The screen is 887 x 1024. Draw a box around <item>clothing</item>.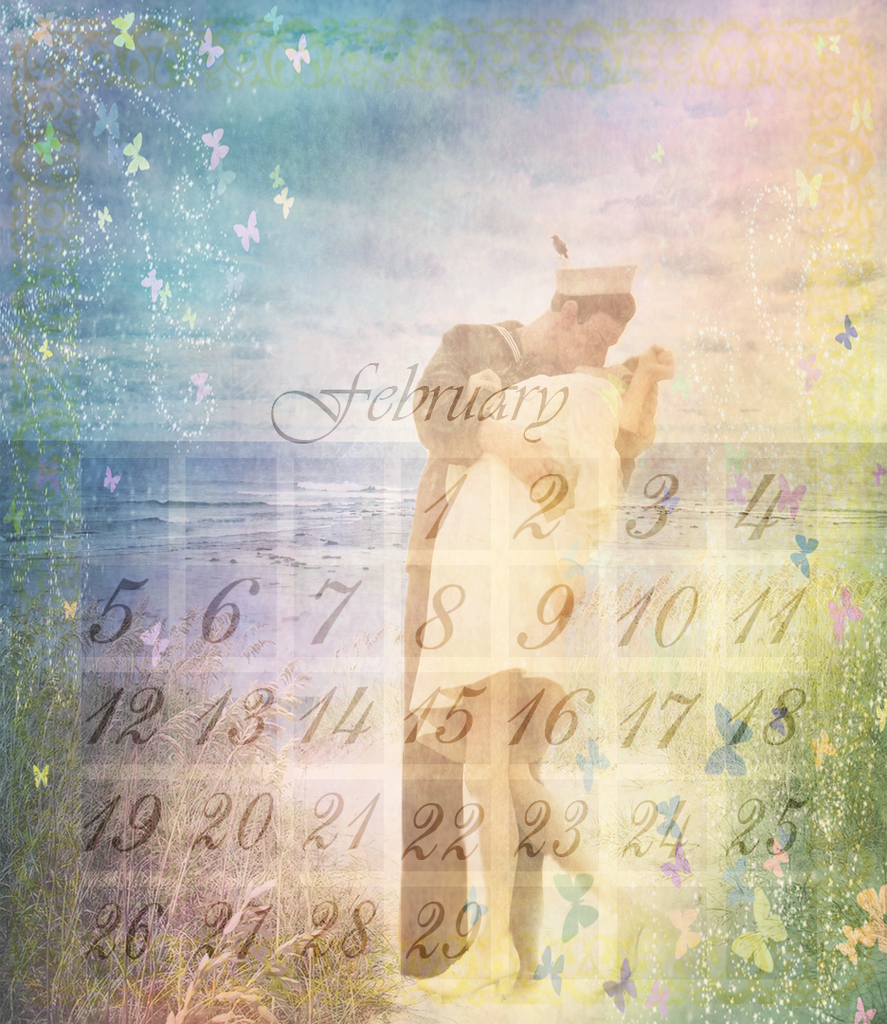
x1=413 y1=362 x2=609 y2=768.
